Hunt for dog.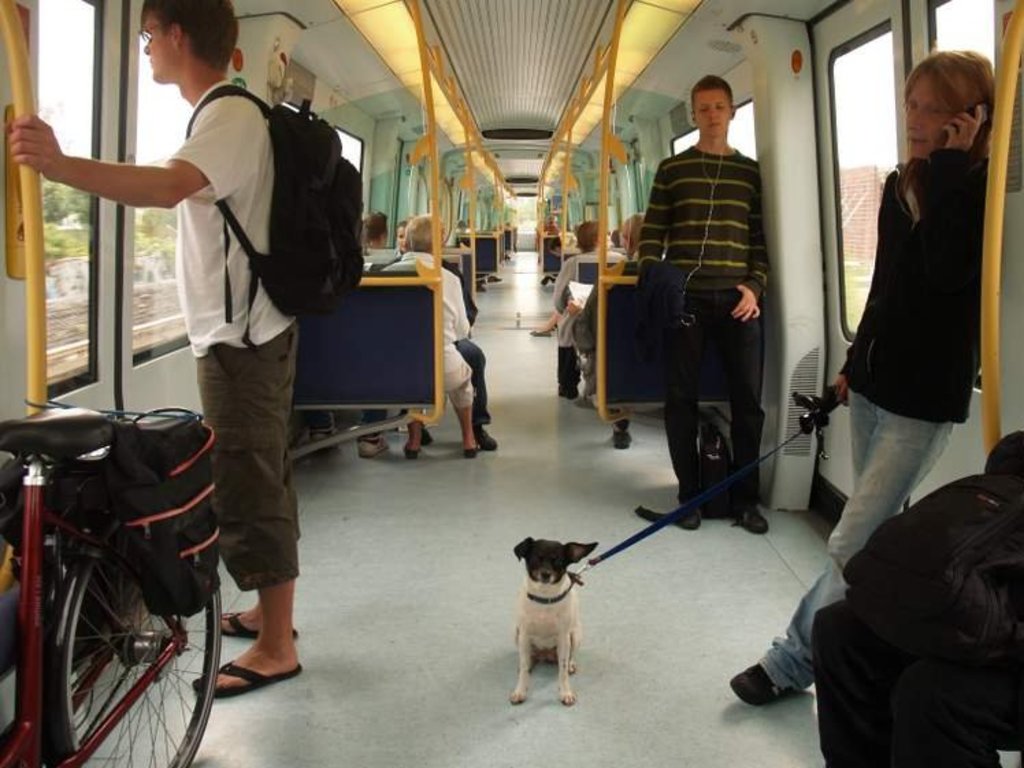
Hunted down at (511,534,601,706).
